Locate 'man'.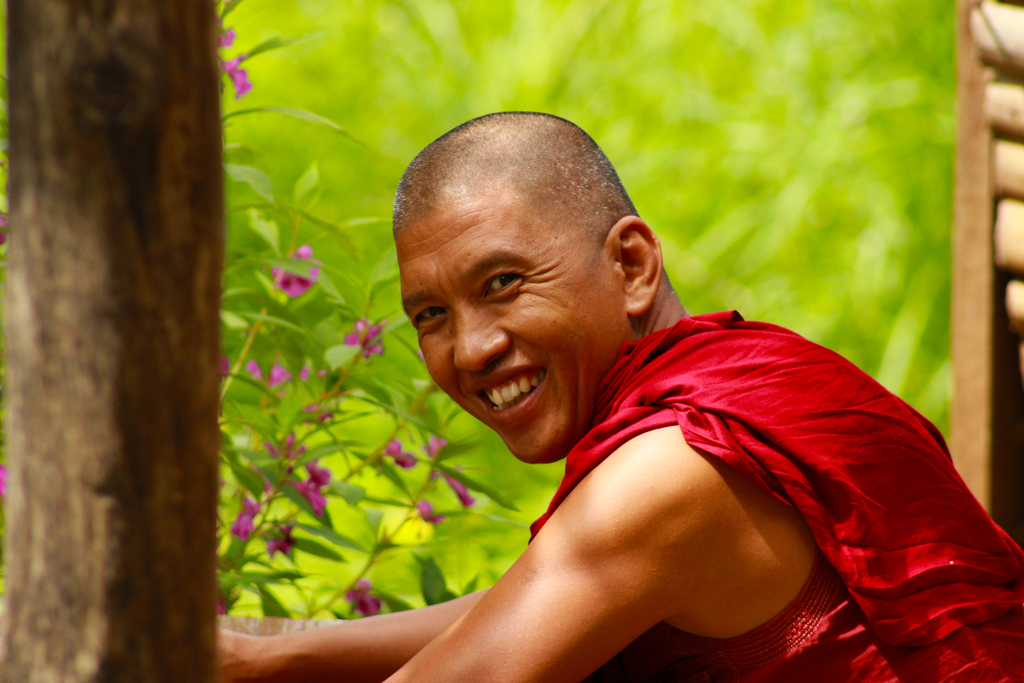
Bounding box: box(204, 129, 969, 671).
